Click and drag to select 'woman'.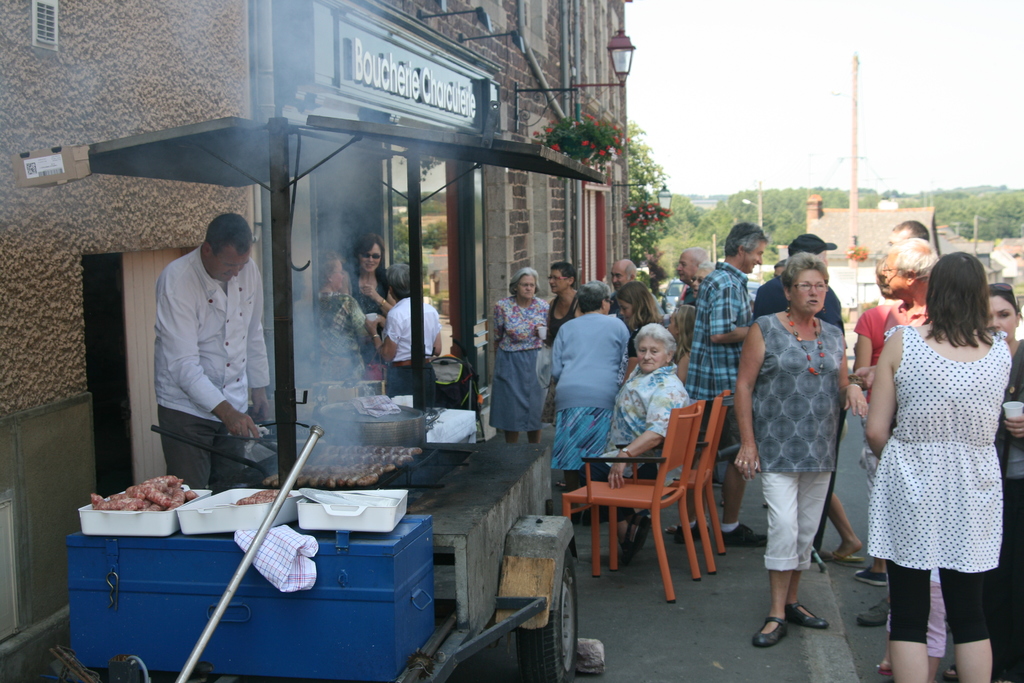
Selection: <bbox>570, 325, 689, 562</bbox>.
